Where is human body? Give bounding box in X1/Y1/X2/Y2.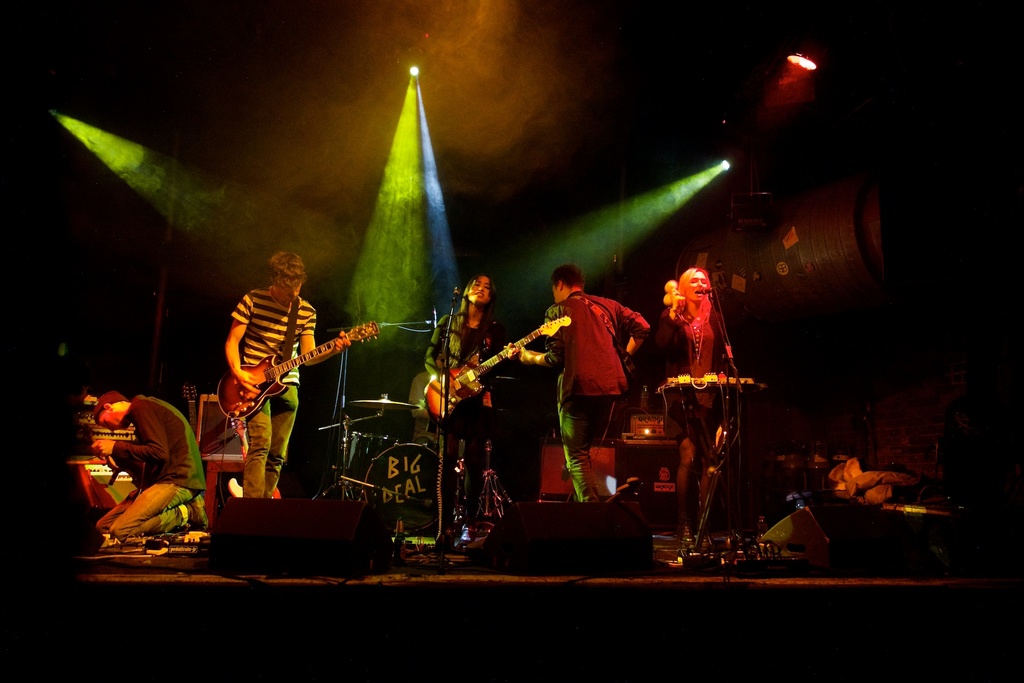
92/394/207/545.
